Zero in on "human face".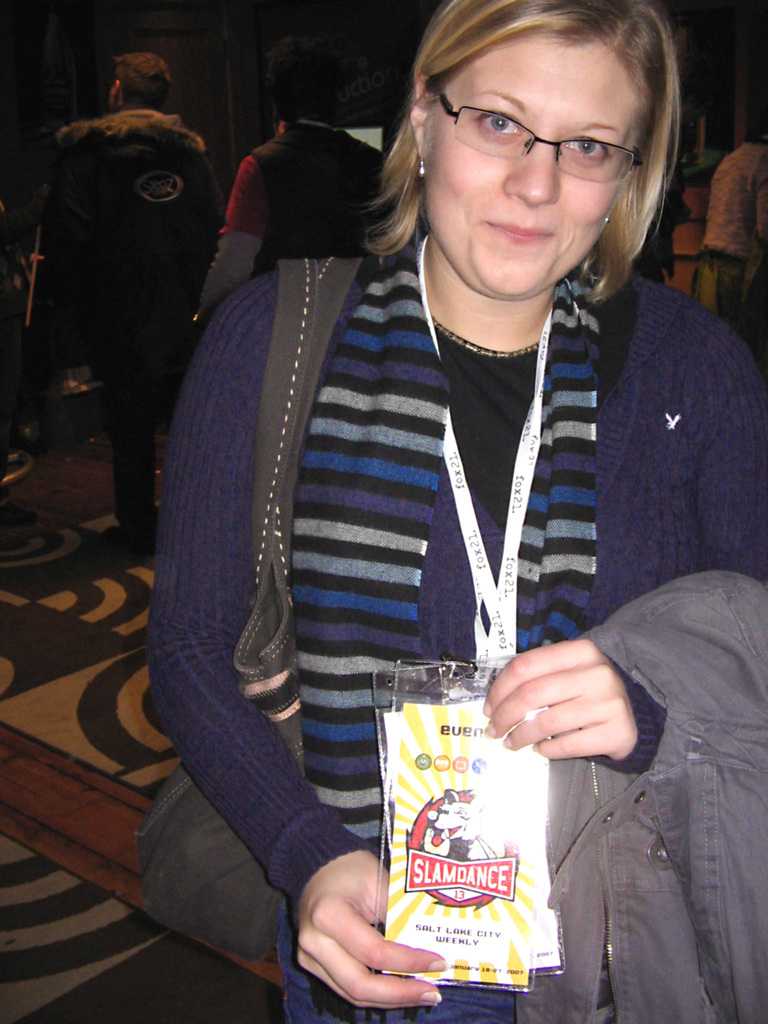
Zeroed in: pyautogui.locateOnScreen(420, 43, 623, 300).
